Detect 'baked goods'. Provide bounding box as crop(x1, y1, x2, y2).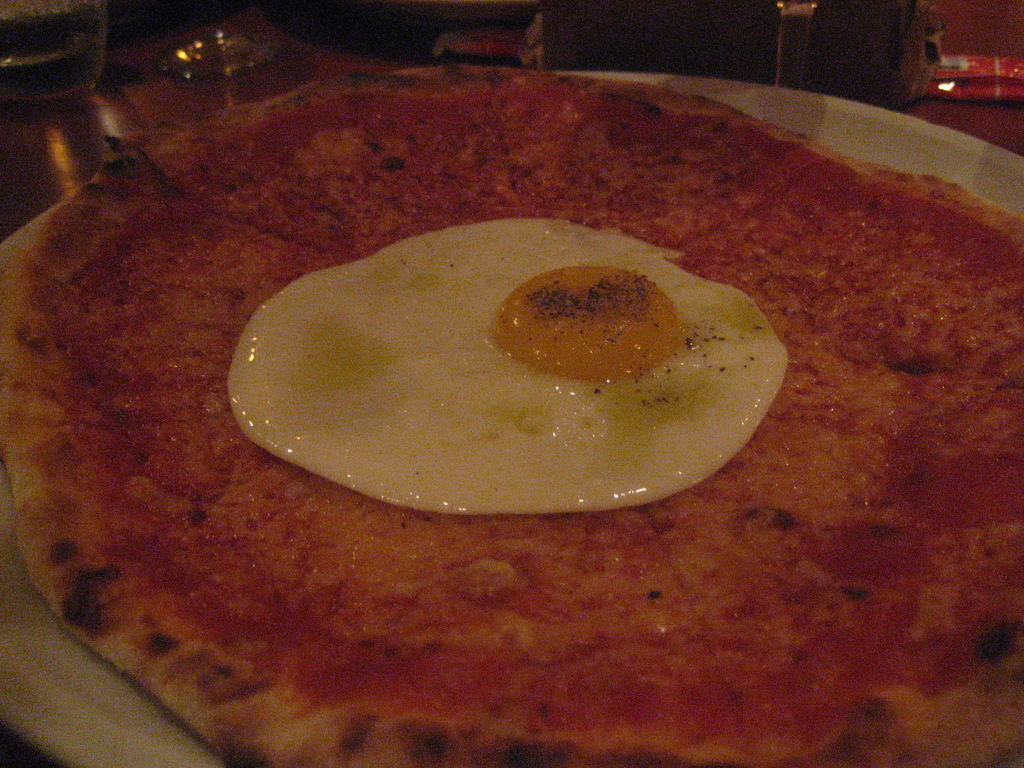
crop(0, 47, 1023, 767).
